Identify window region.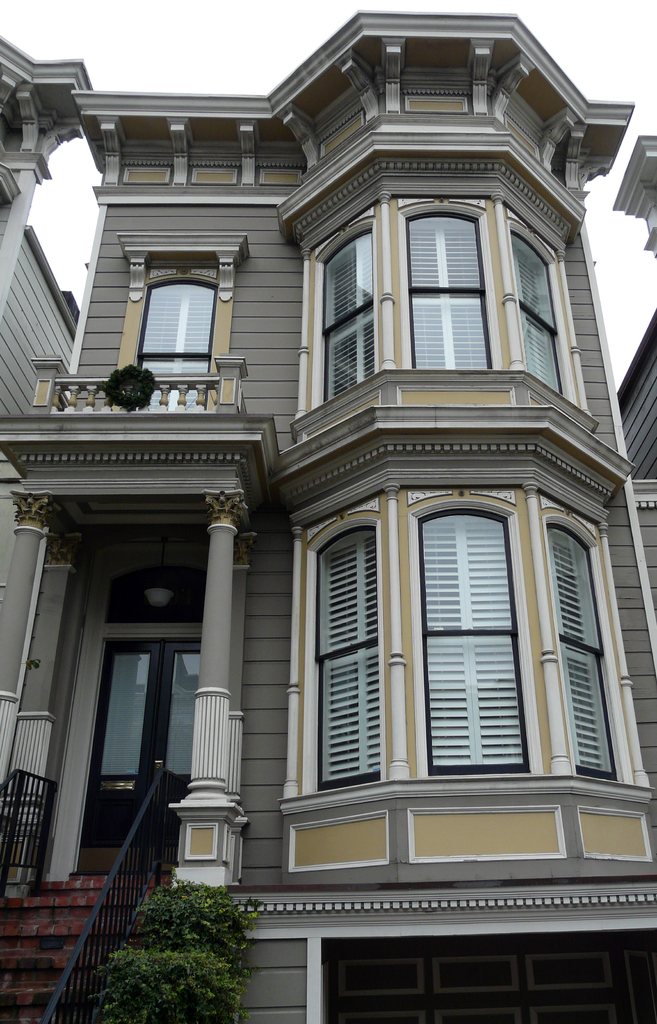
Region: {"x1": 308, "y1": 205, "x2": 380, "y2": 406}.
